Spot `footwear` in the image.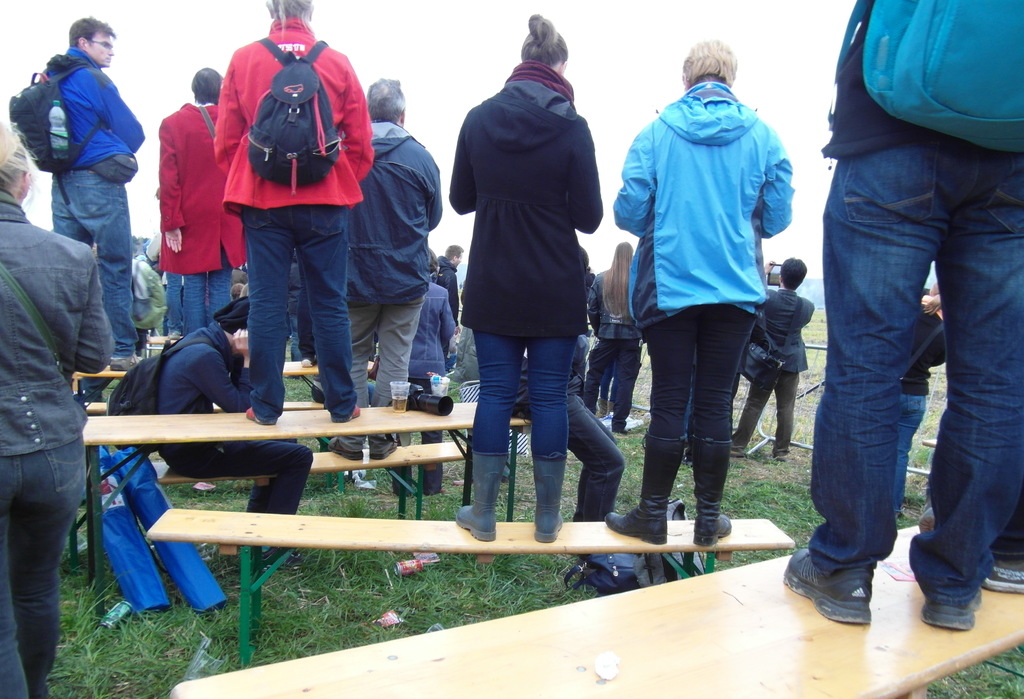
`footwear` found at locate(783, 547, 872, 625).
